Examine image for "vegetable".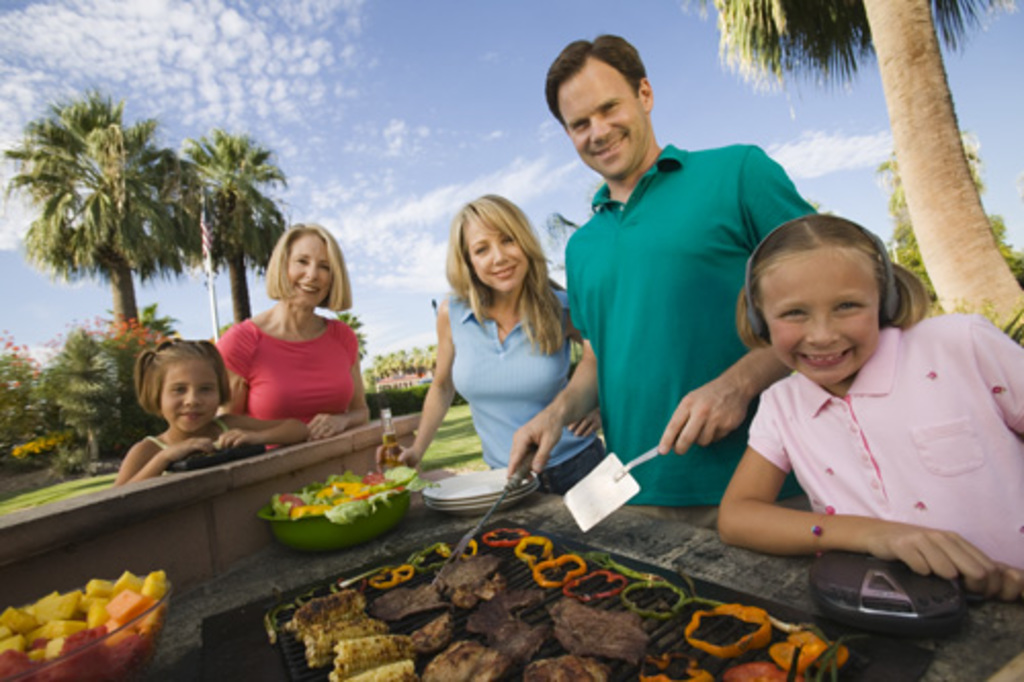
Examination result: Rect(530, 551, 590, 592).
